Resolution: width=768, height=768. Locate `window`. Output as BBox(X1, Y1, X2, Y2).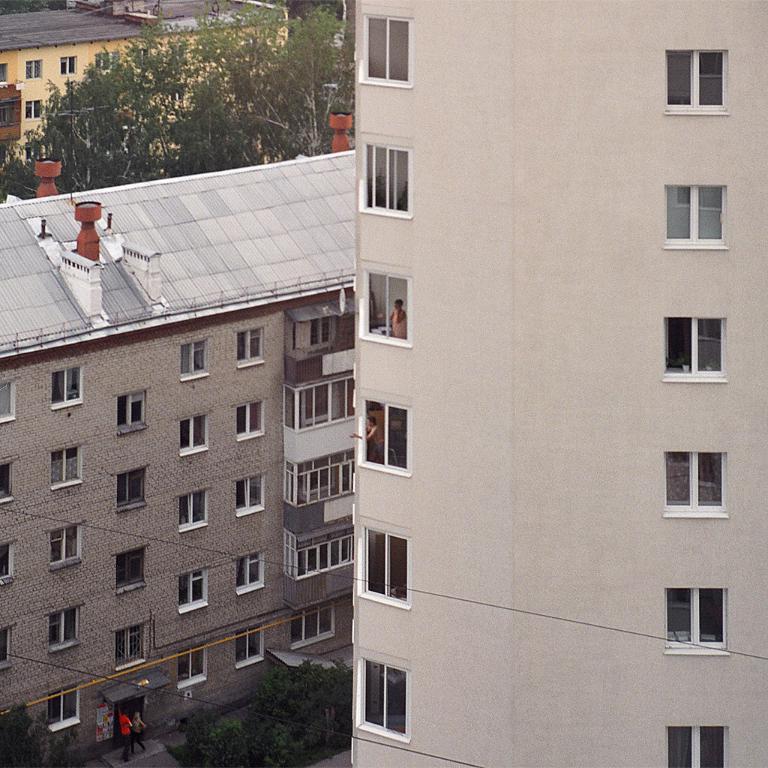
BBox(0, 451, 25, 503).
